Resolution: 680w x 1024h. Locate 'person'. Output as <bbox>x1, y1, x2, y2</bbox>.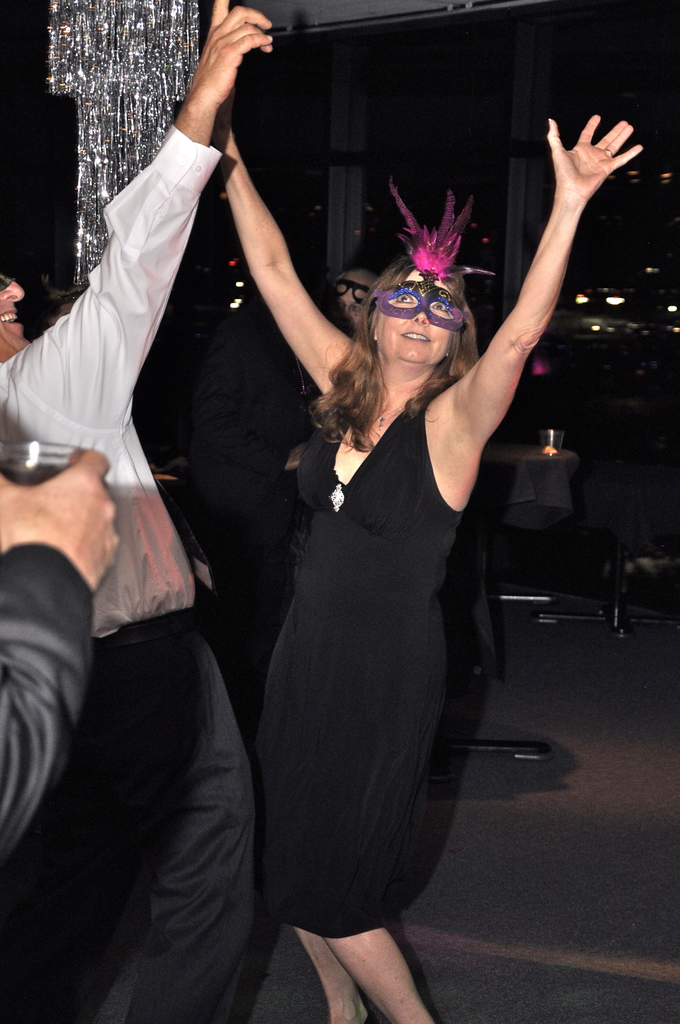
<bbox>0, 463, 125, 850</bbox>.
